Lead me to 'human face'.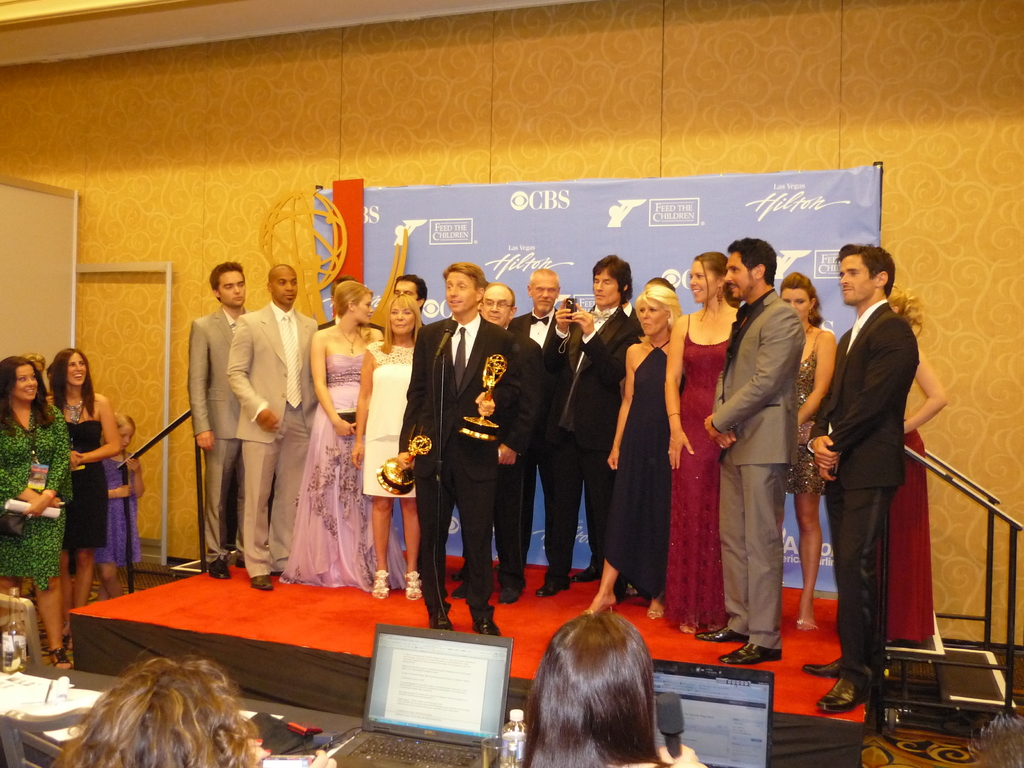
Lead to <bbox>726, 254, 755, 301</bbox>.
